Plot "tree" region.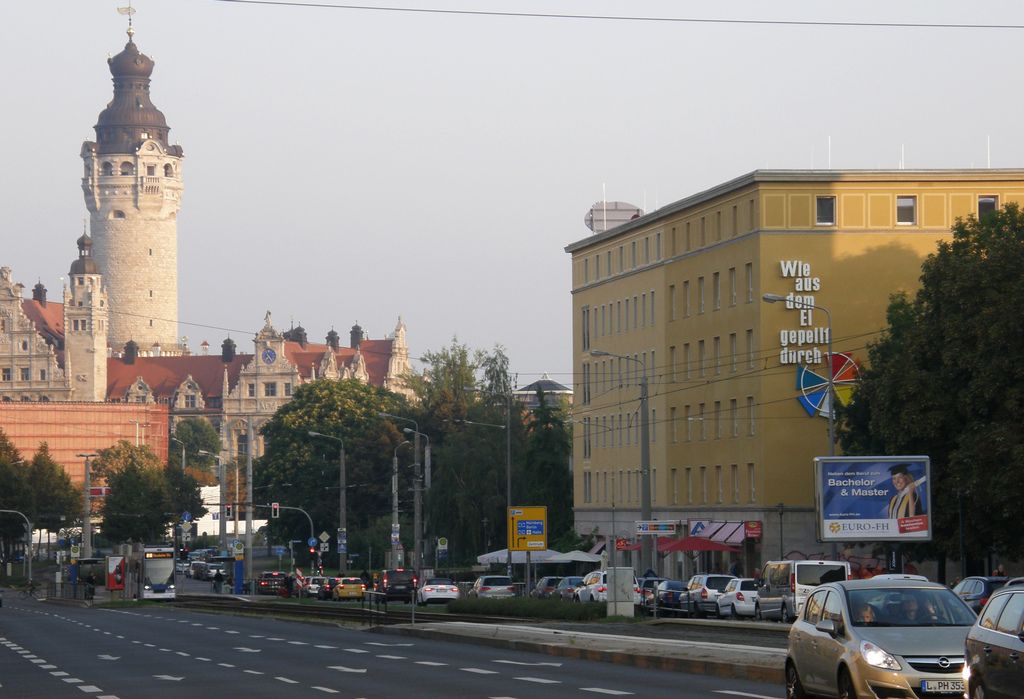
Plotted at x1=166, y1=412, x2=230, y2=475.
